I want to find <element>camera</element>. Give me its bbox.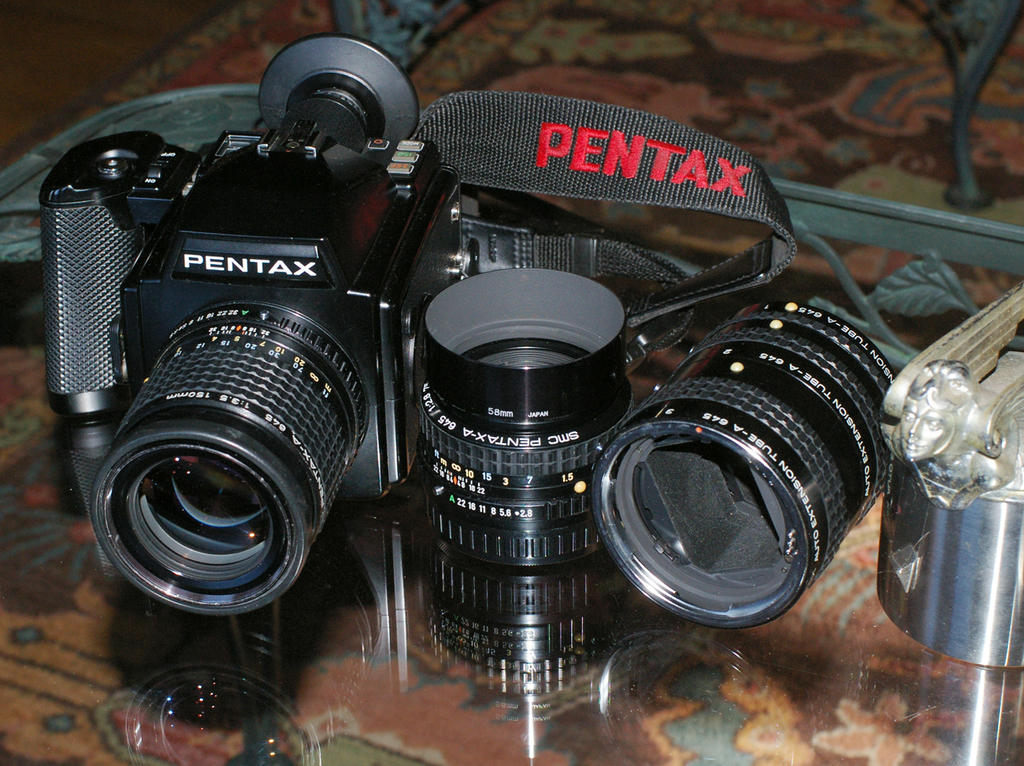
(417,270,637,571).
